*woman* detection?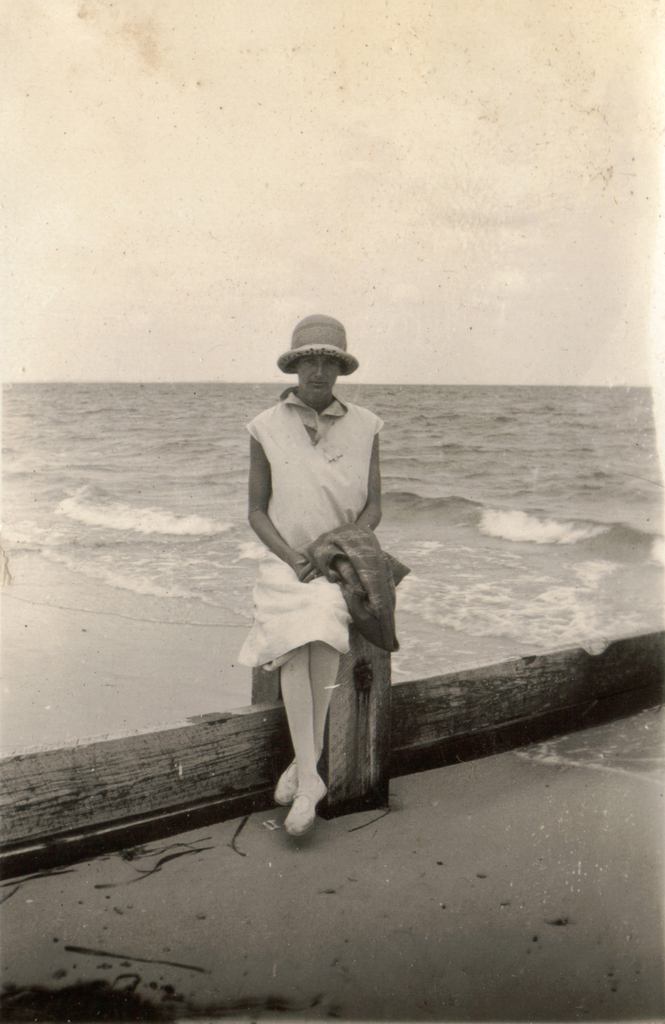
{"x1": 238, "y1": 312, "x2": 388, "y2": 838}
